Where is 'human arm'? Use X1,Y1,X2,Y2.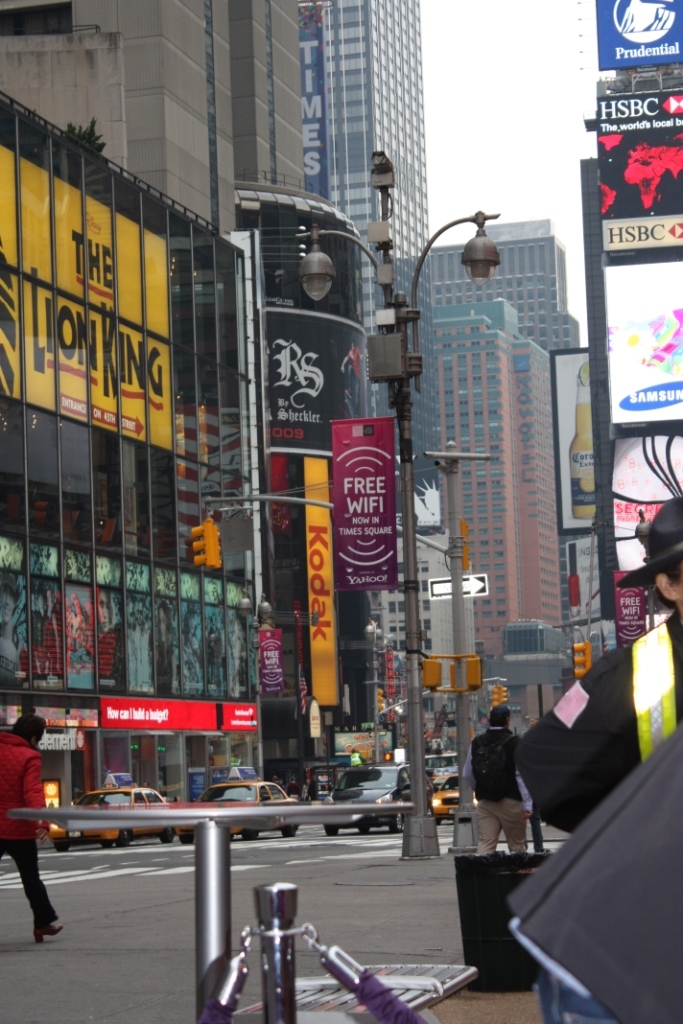
24,753,65,837.
